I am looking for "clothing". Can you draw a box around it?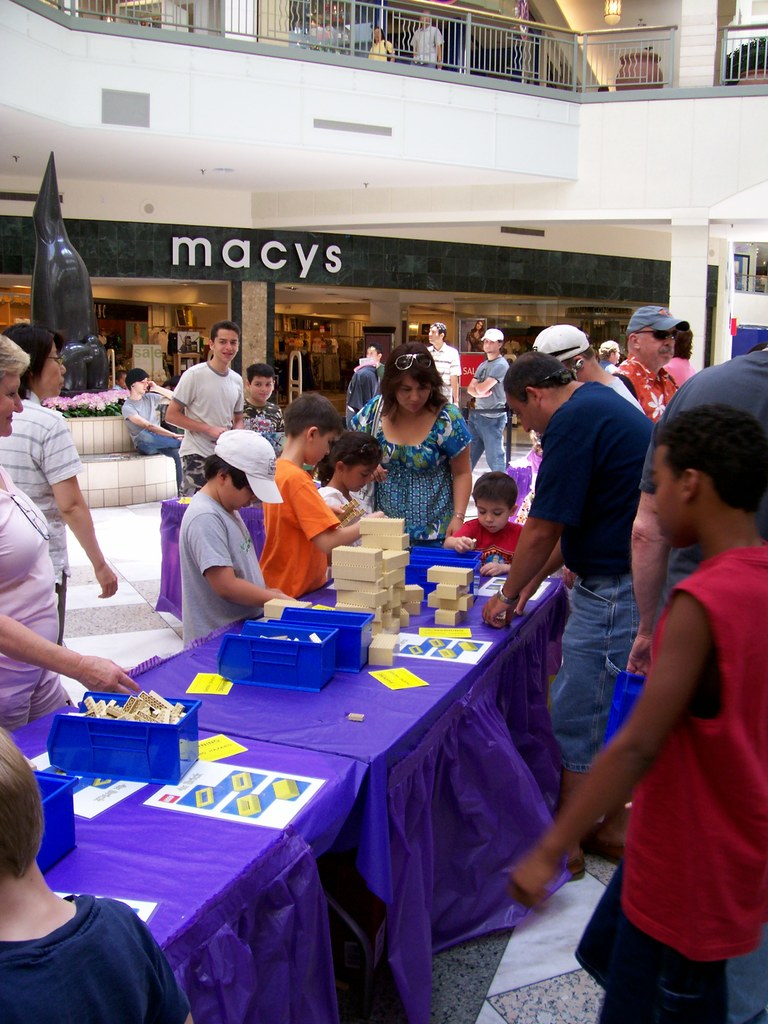
Sure, the bounding box is [431,346,475,421].
